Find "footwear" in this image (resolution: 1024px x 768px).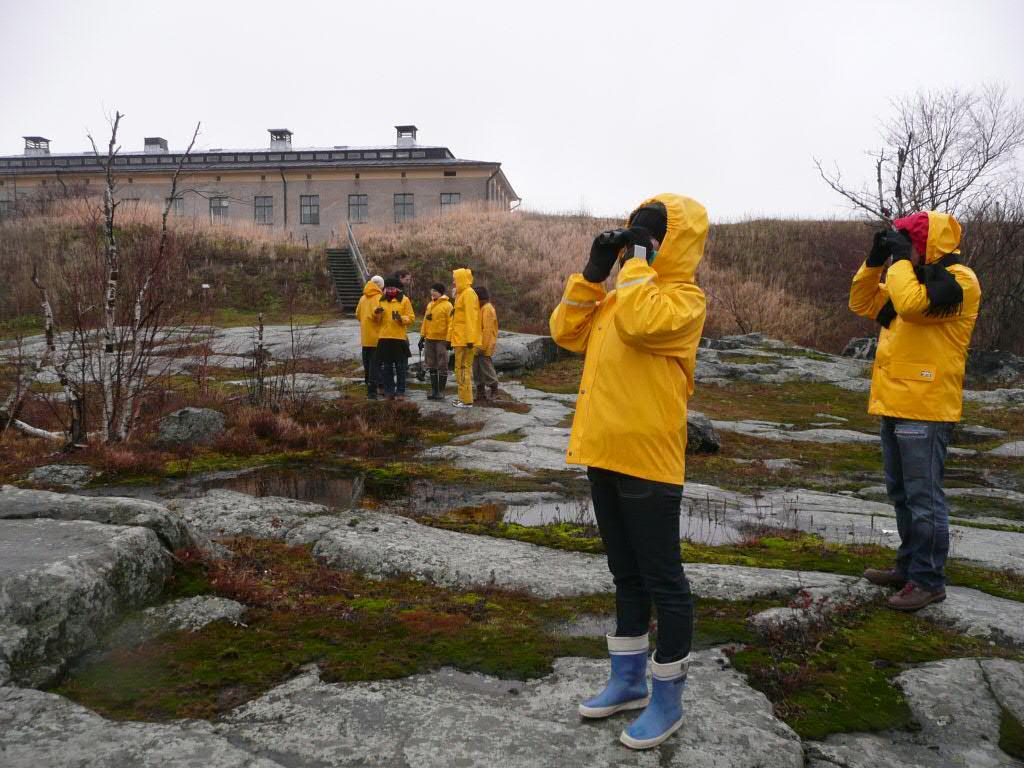
<bbox>450, 396, 473, 410</bbox>.
